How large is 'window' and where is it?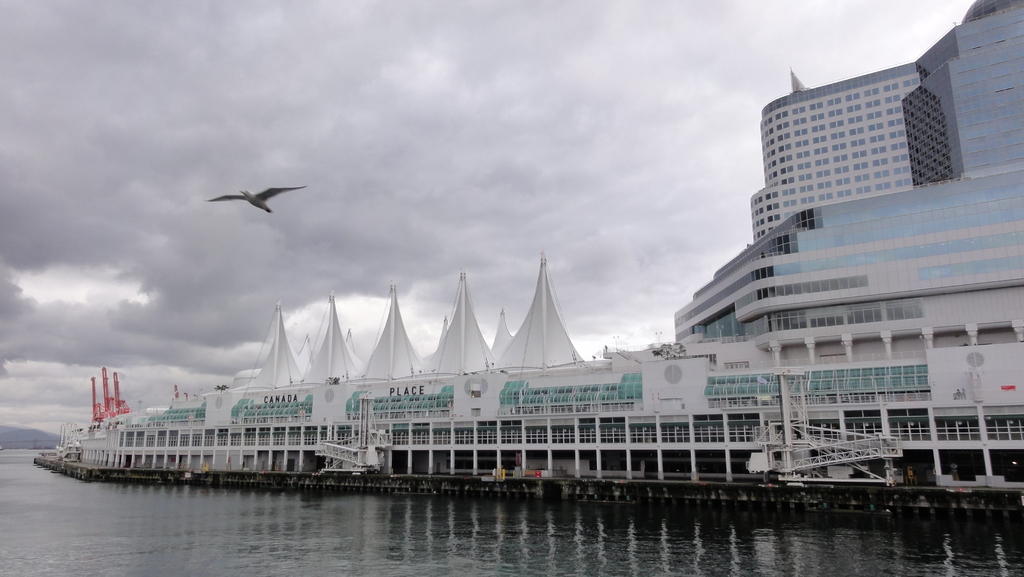
Bounding box: 753, 218, 767, 226.
